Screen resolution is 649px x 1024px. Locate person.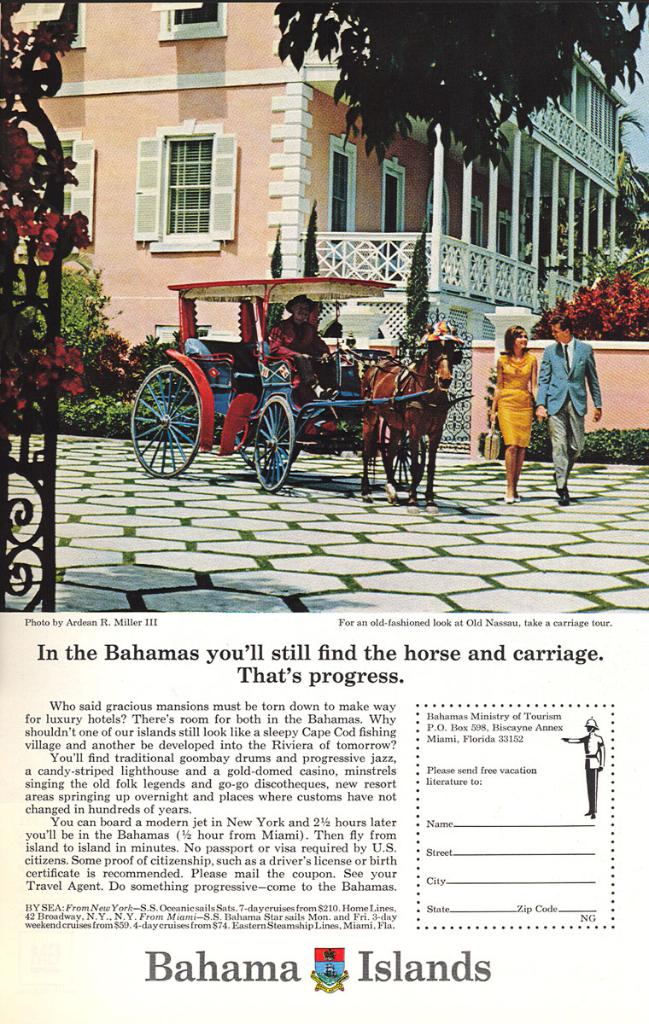
pyautogui.locateOnScreen(488, 322, 535, 503).
